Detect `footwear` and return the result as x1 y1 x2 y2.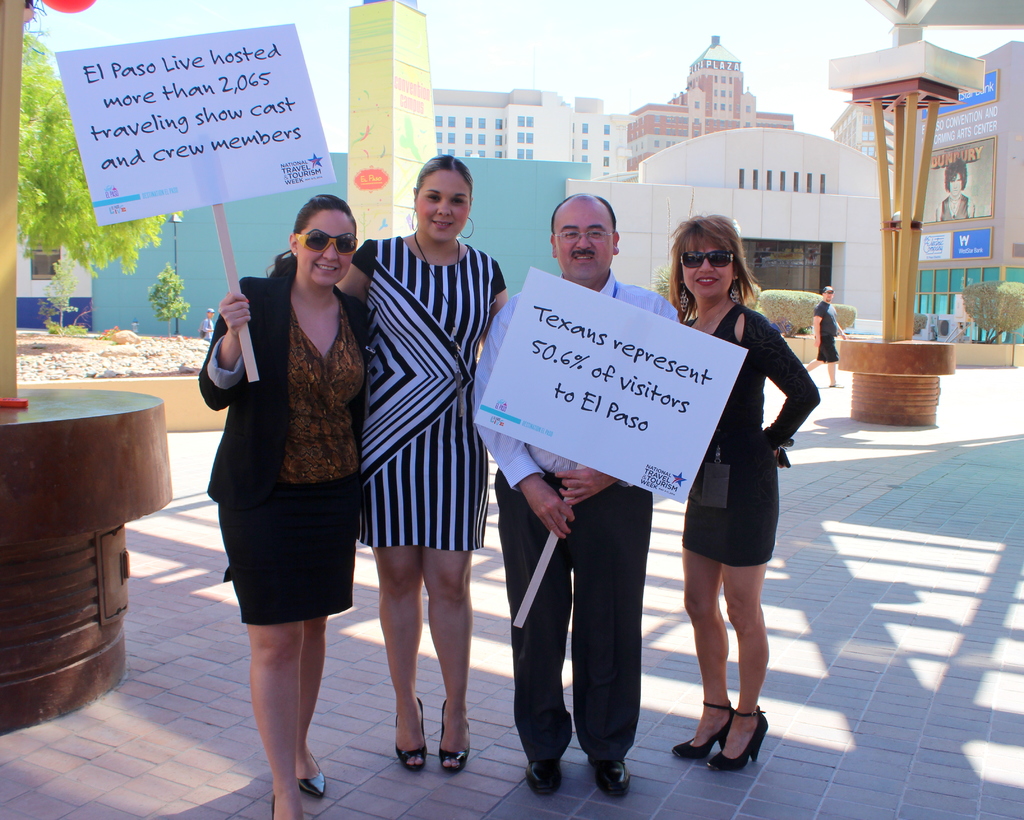
302 753 332 796.
